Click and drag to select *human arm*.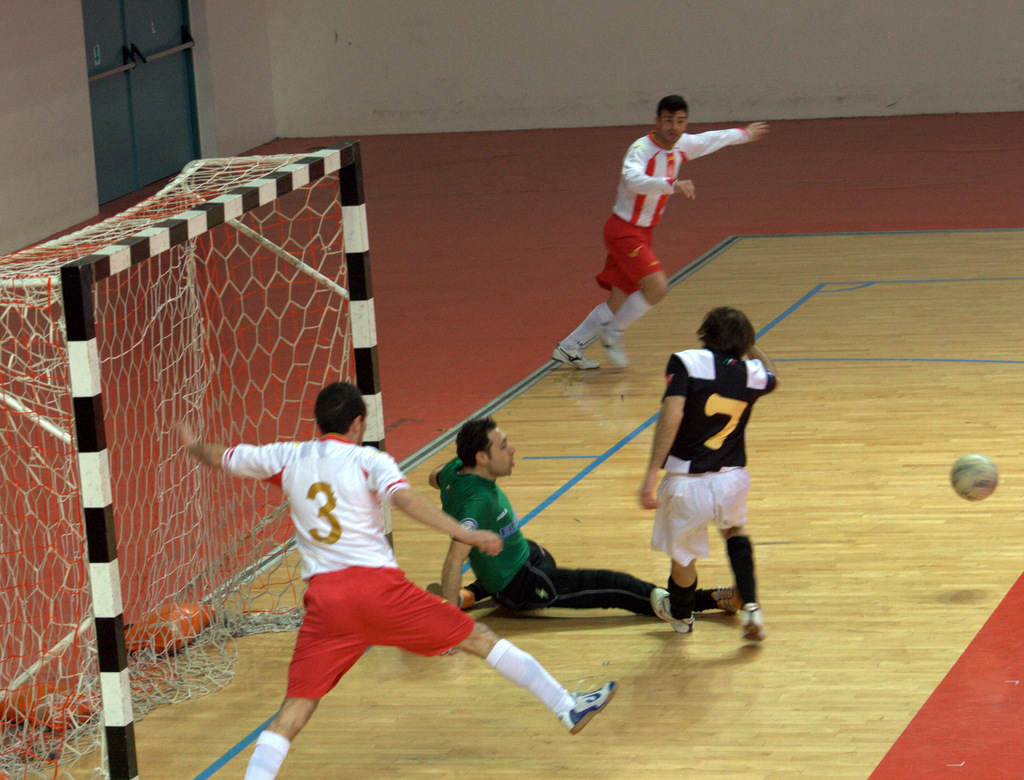
Selection: bbox(427, 463, 449, 491).
